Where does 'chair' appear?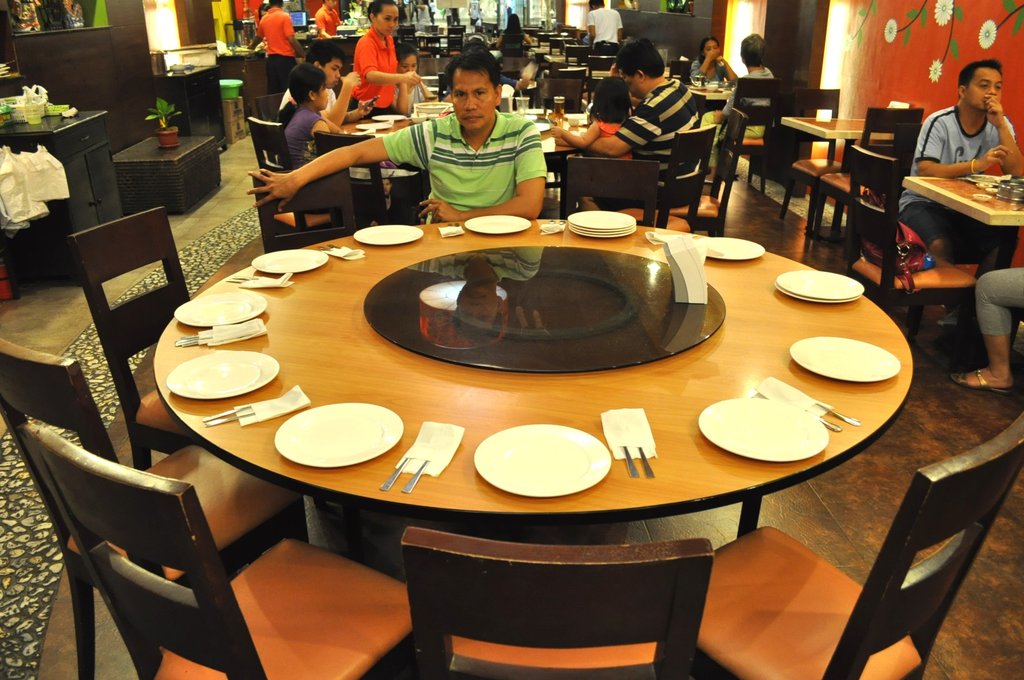
Appears at region(776, 88, 842, 245).
